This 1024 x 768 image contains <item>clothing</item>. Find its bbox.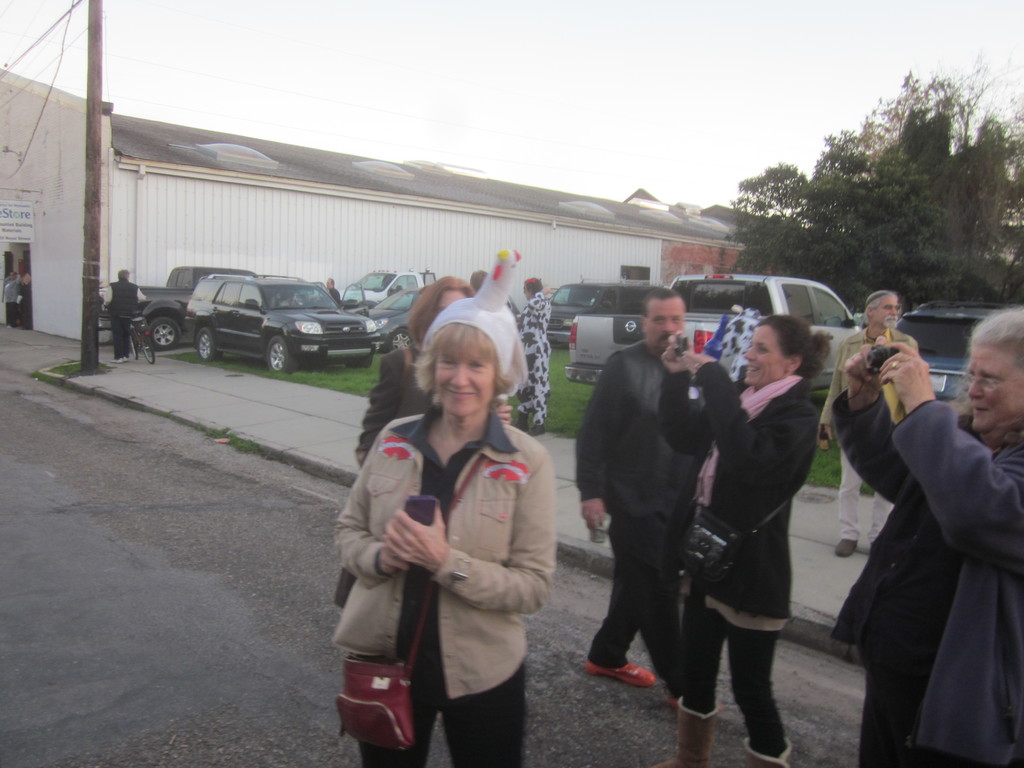
Rect(660, 376, 817, 762).
